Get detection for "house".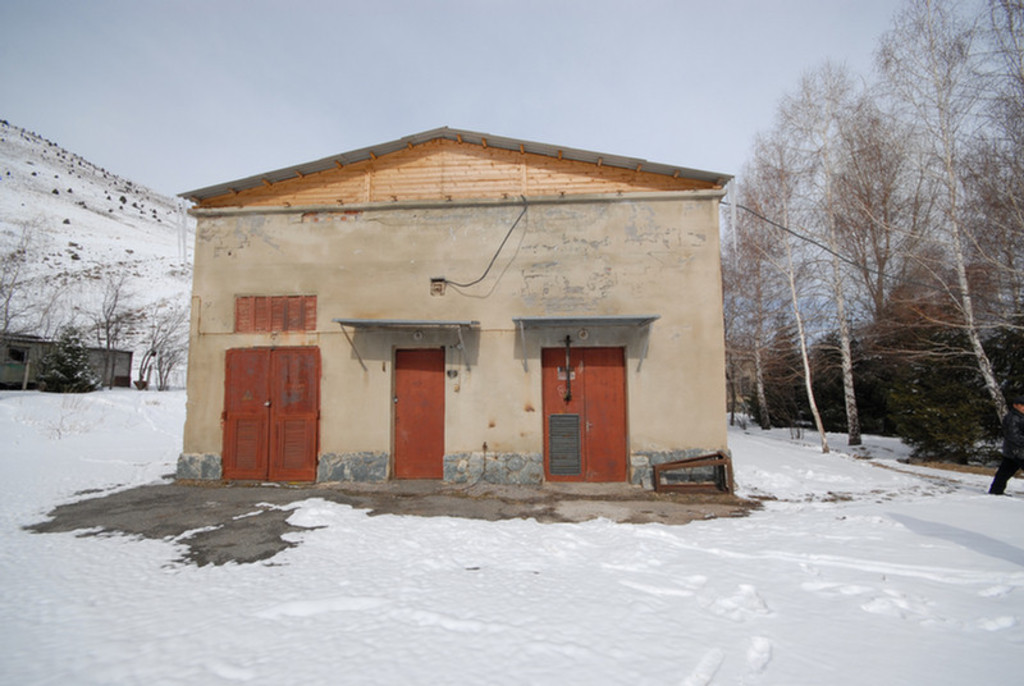
Detection: [180, 104, 733, 522].
